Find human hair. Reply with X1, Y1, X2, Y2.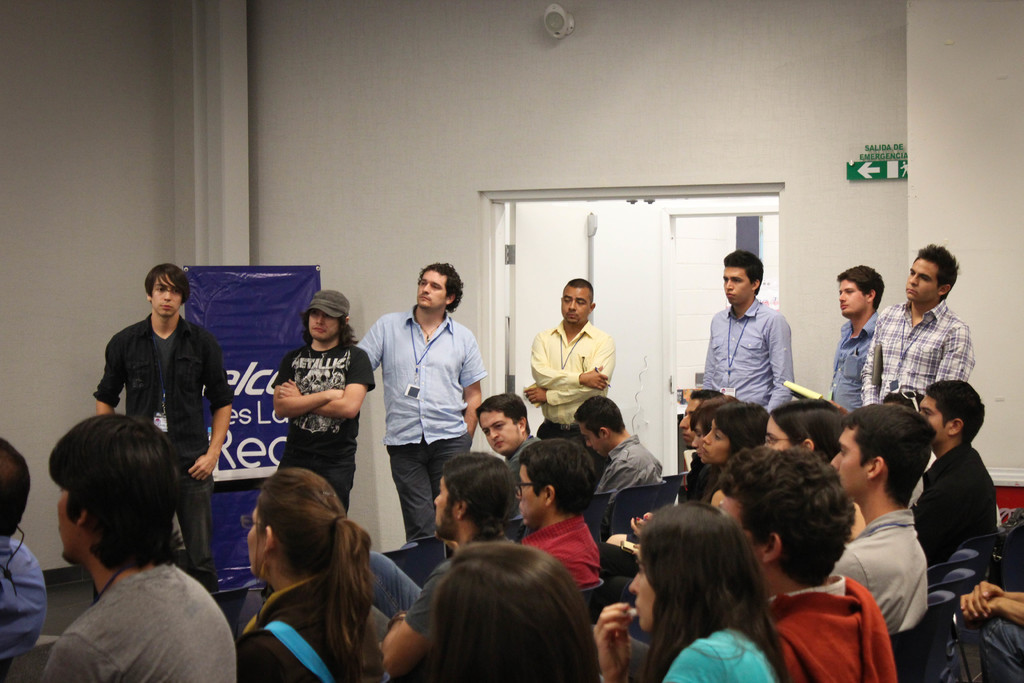
911, 242, 960, 304.
